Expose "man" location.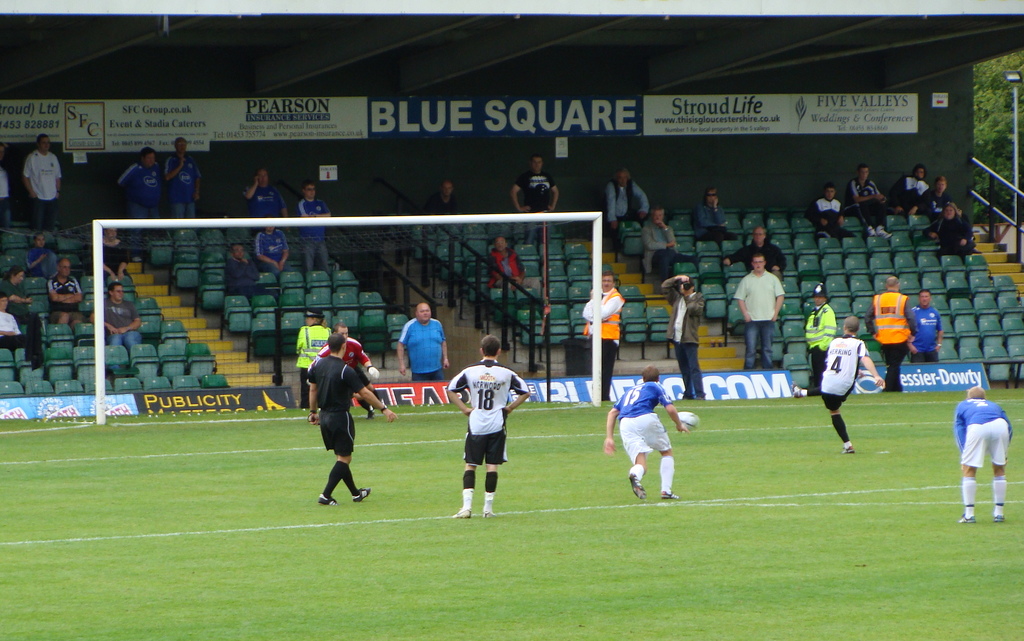
Exposed at crop(47, 257, 84, 339).
